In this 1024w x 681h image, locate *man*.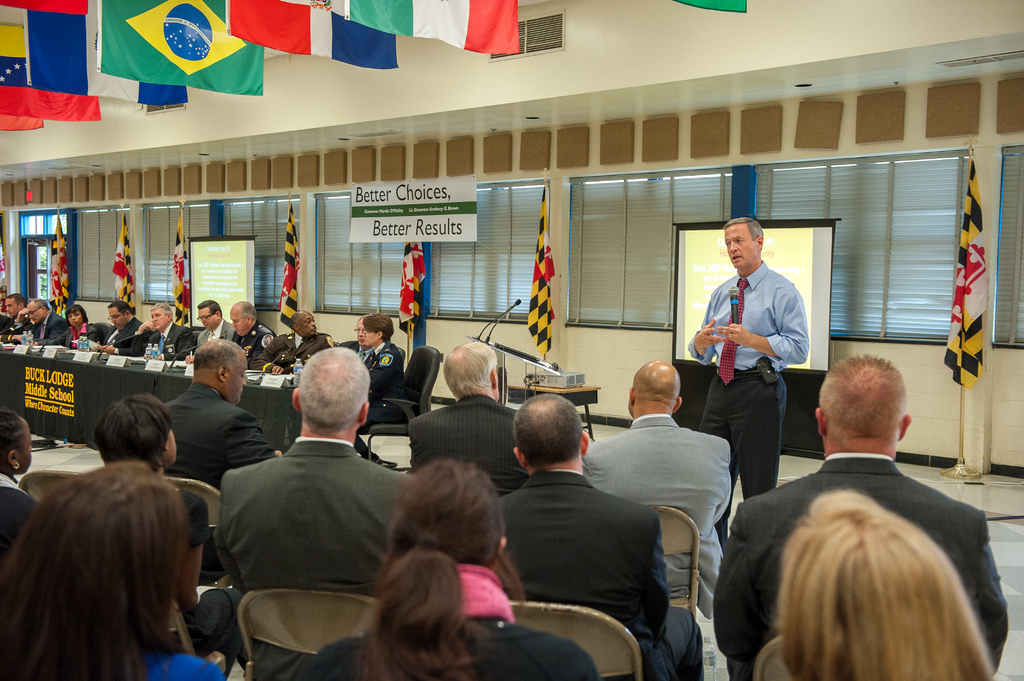
Bounding box: [226,298,281,367].
